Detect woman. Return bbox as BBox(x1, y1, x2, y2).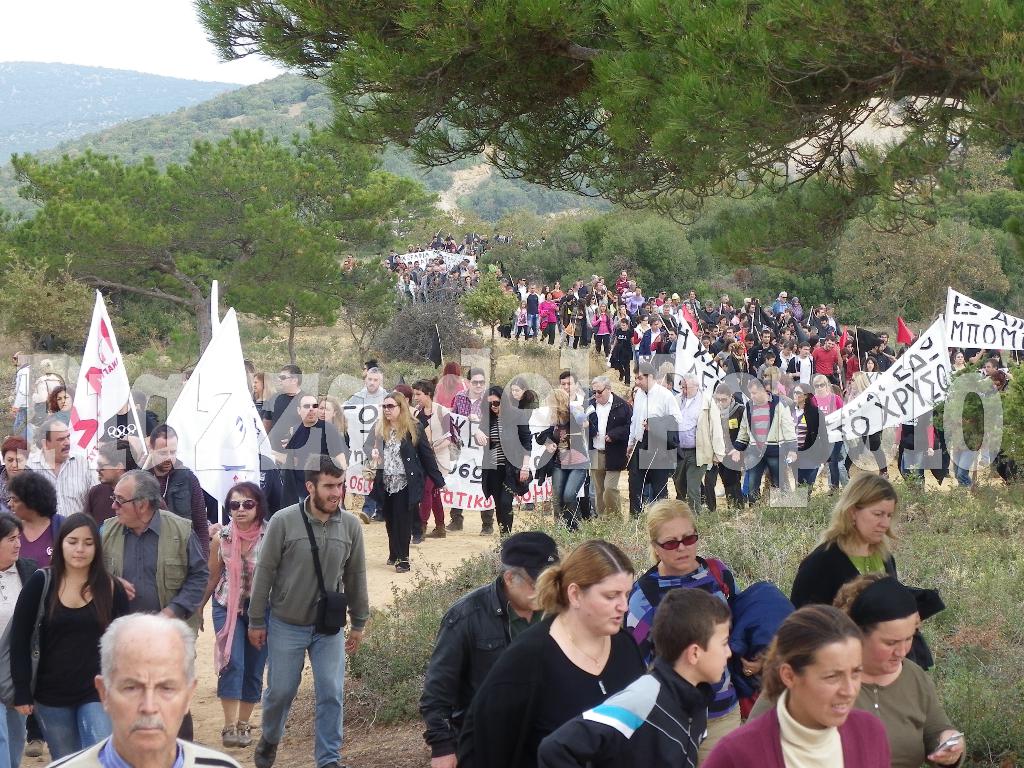
BBox(705, 602, 893, 767).
